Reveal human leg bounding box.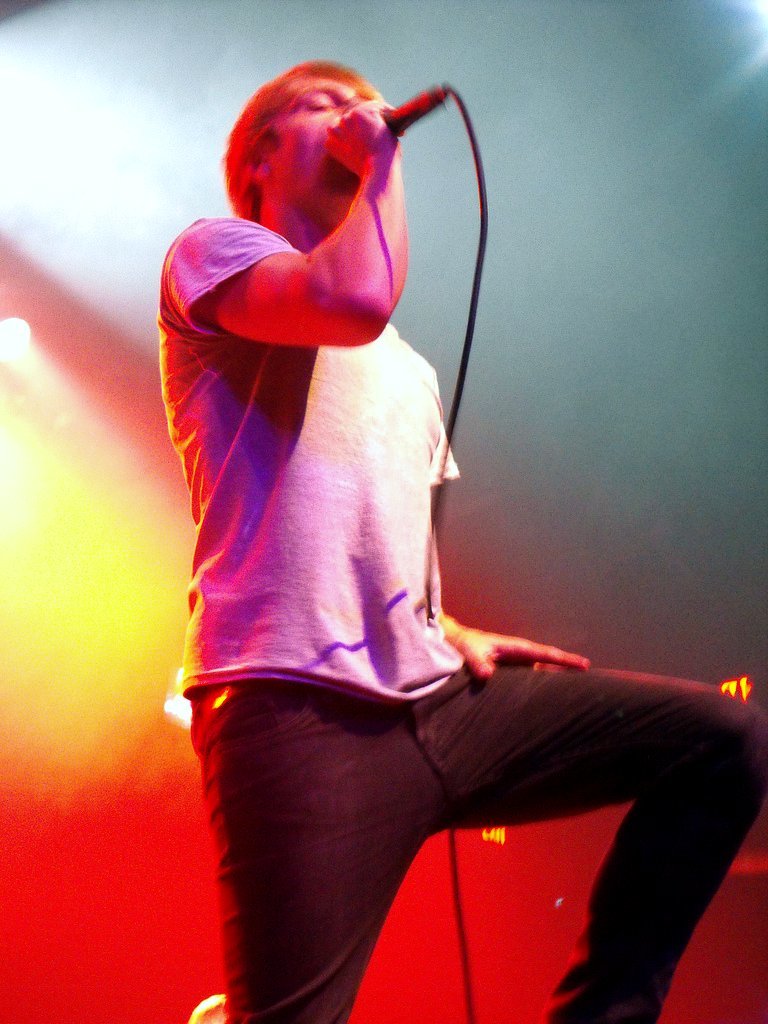
Revealed: crop(201, 695, 415, 1009).
